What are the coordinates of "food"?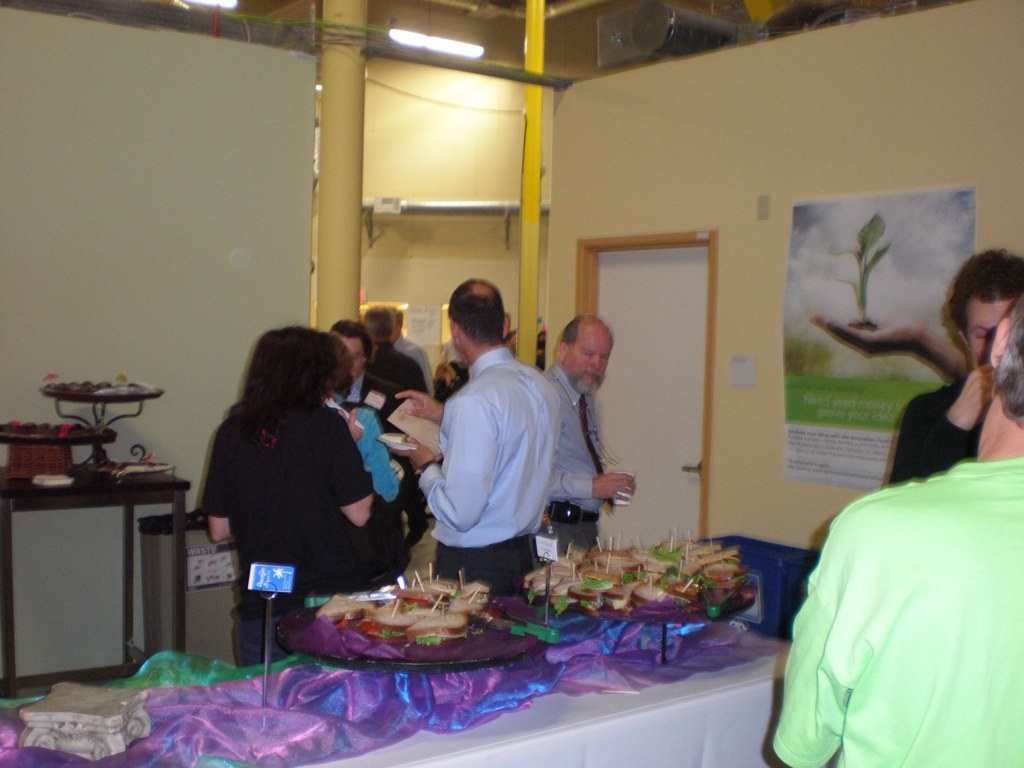
region(301, 593, 498, 666).
